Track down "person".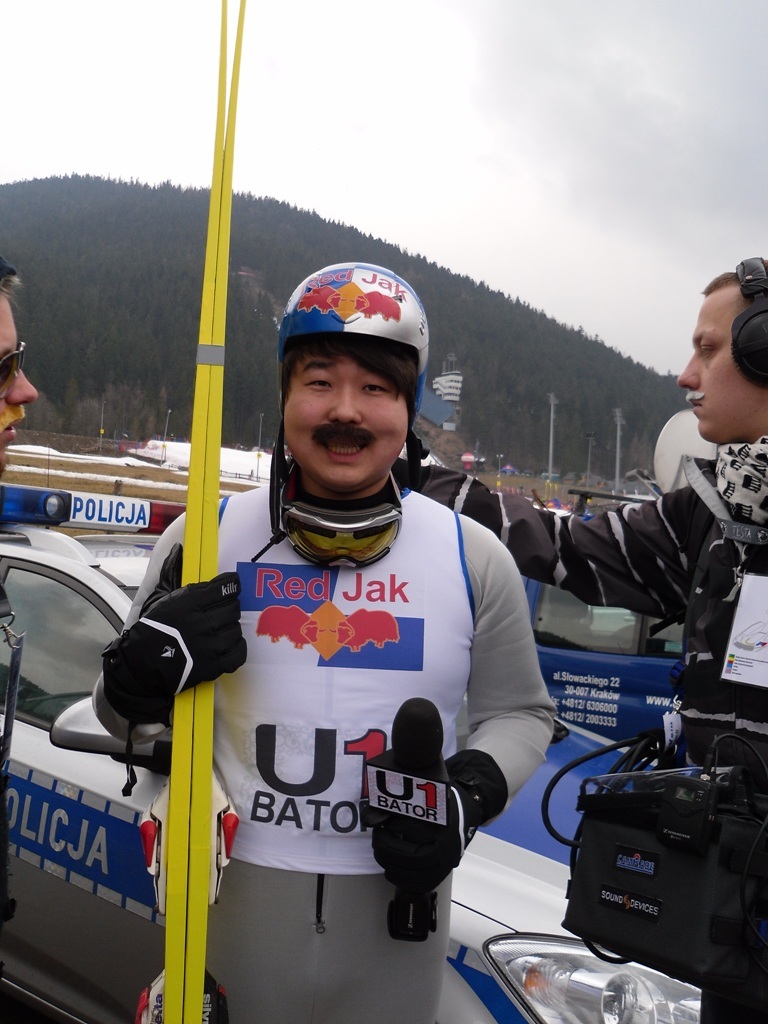
Tracked to 389/256/767/1023.
